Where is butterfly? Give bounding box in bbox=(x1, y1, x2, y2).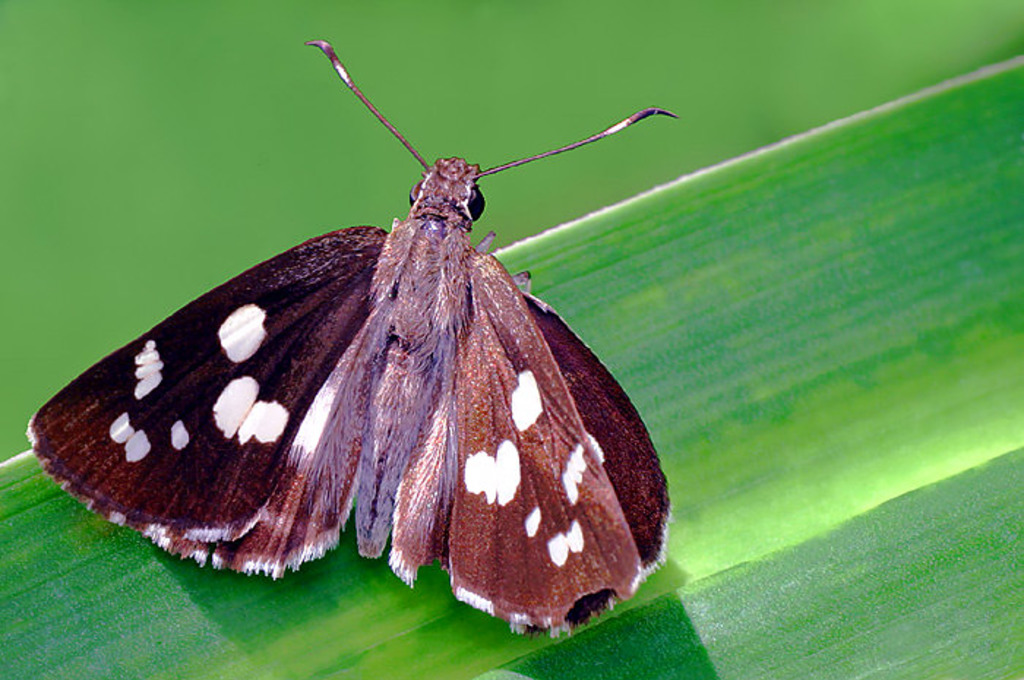
bbox=(32, 18, 709, 645).
